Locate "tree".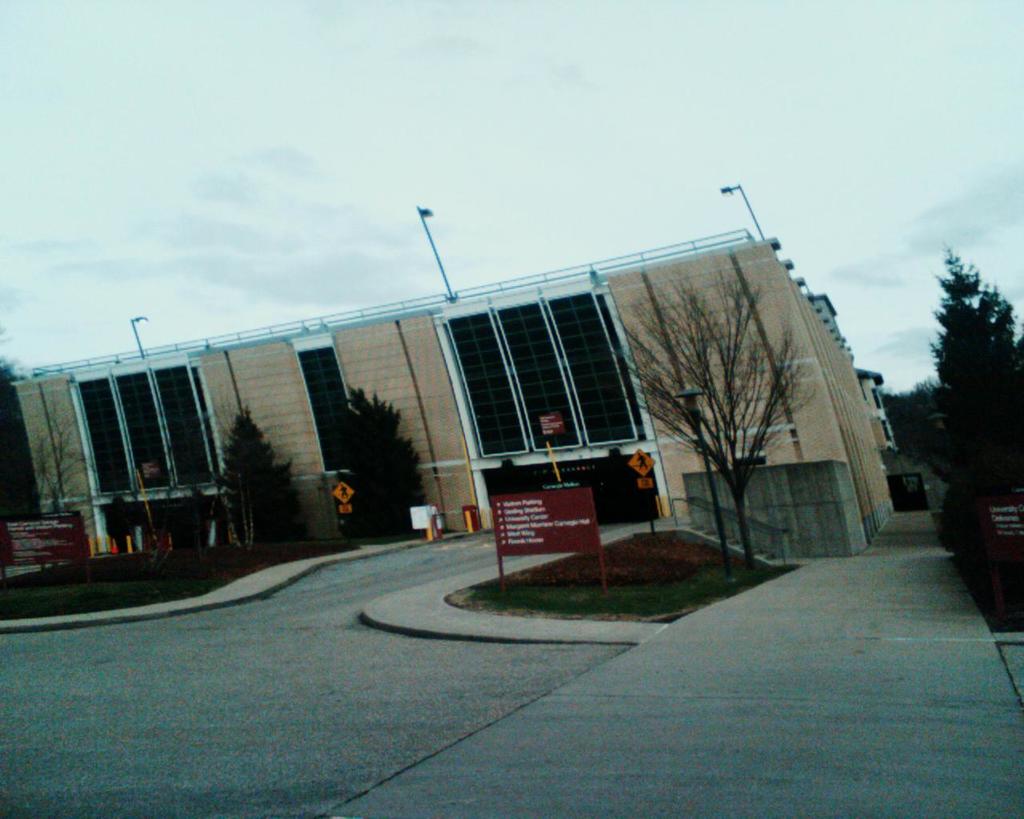
Bounding box: 646,231,834,571.
